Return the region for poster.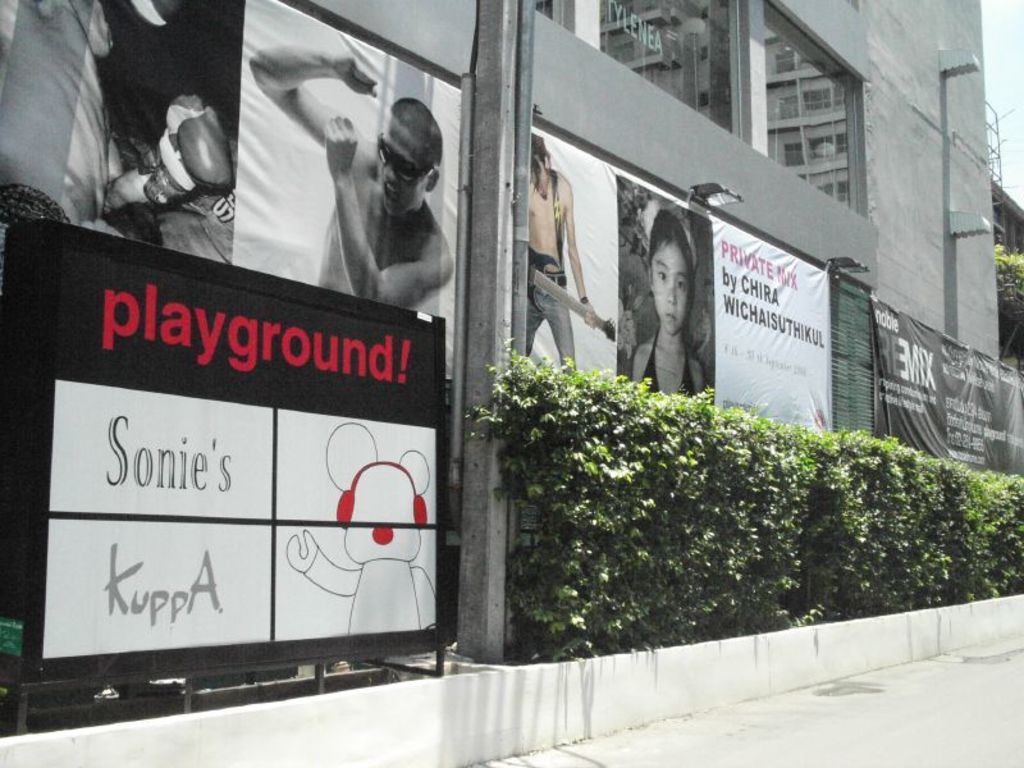
<box>0,0,465,381</box>.
